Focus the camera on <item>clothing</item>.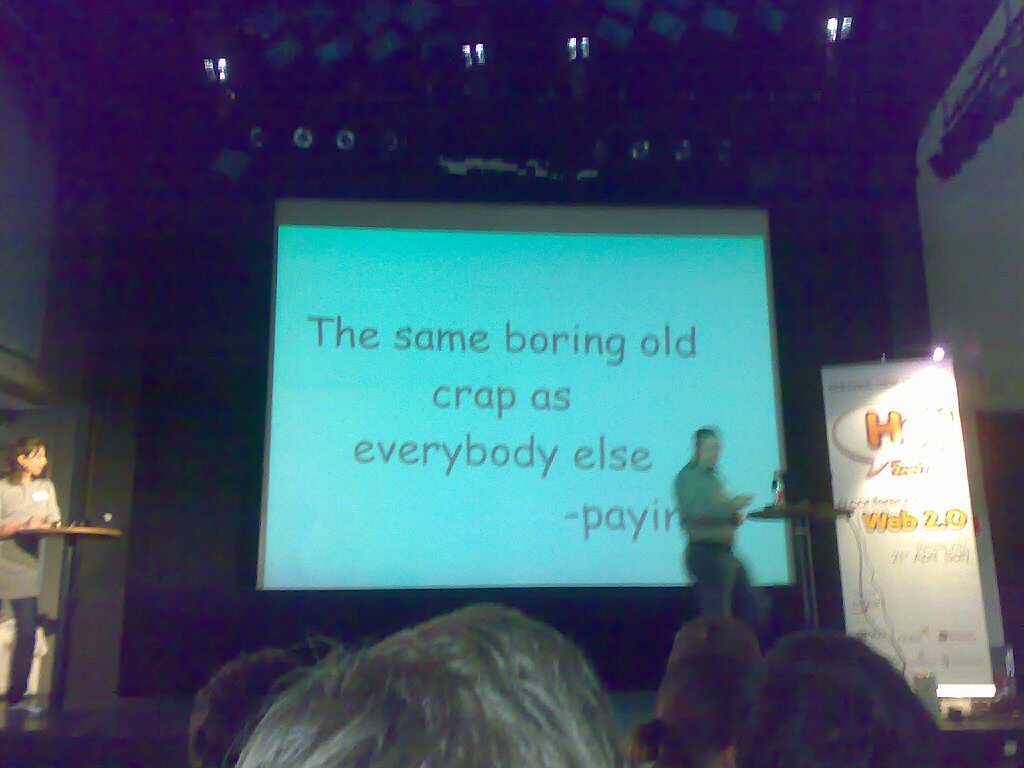
Focus region: bbox(0, 470, 64, 703).
